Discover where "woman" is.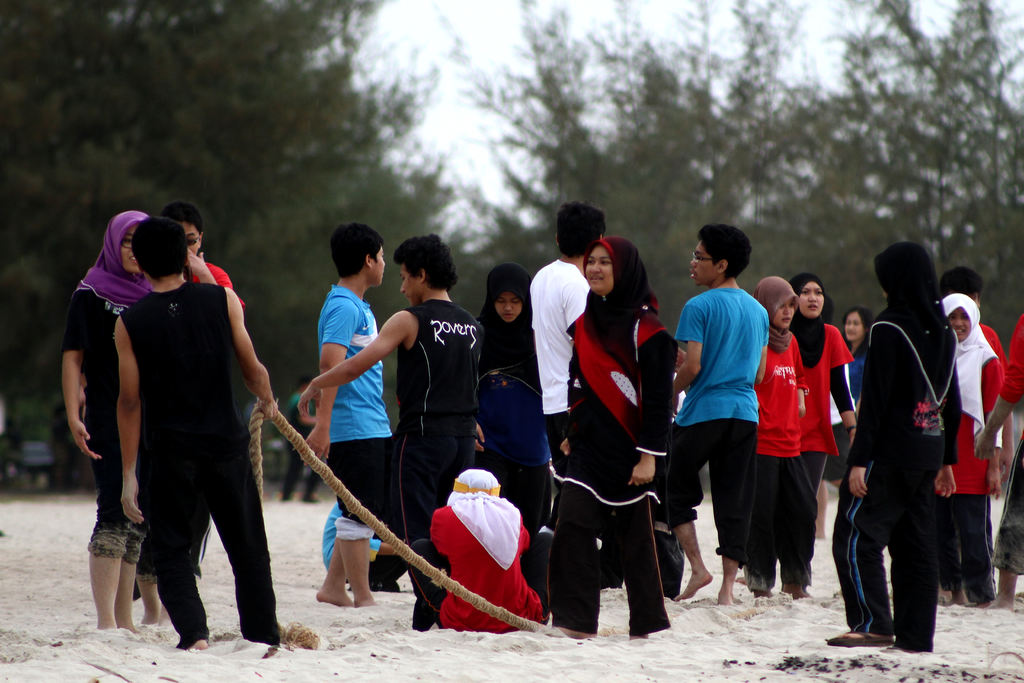
Discovered at detection(58, 210, 157, 636).
